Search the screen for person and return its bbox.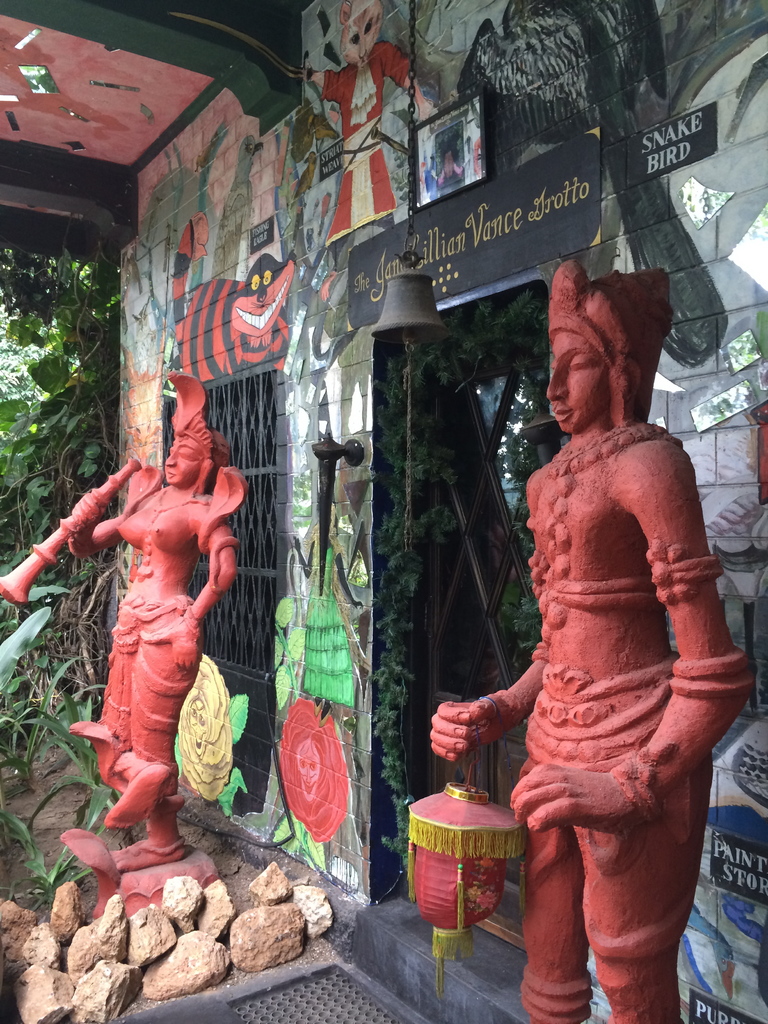
Found: [left=423, top=253, right=745, bottom=1023].
